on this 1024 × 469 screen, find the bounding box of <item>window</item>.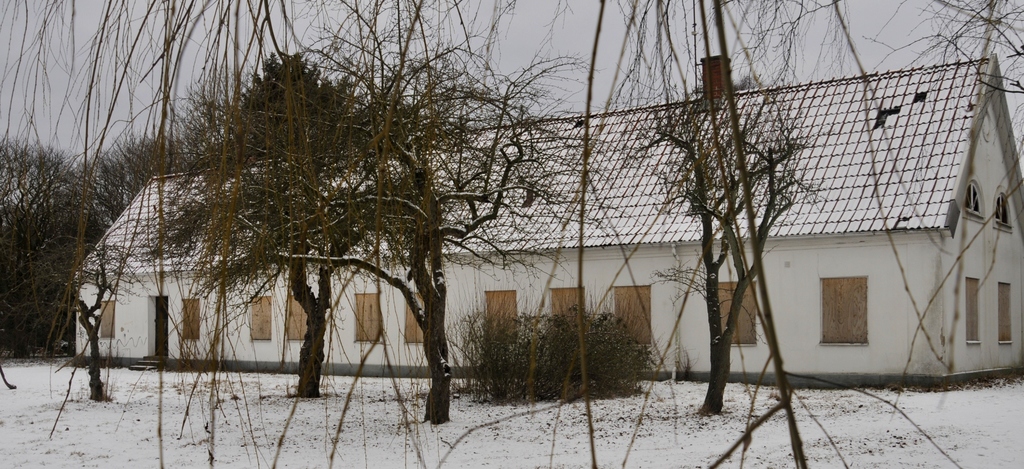
Bounding box: {"left": 718, "top": 283, "right": 759, "bottom": 351}.
